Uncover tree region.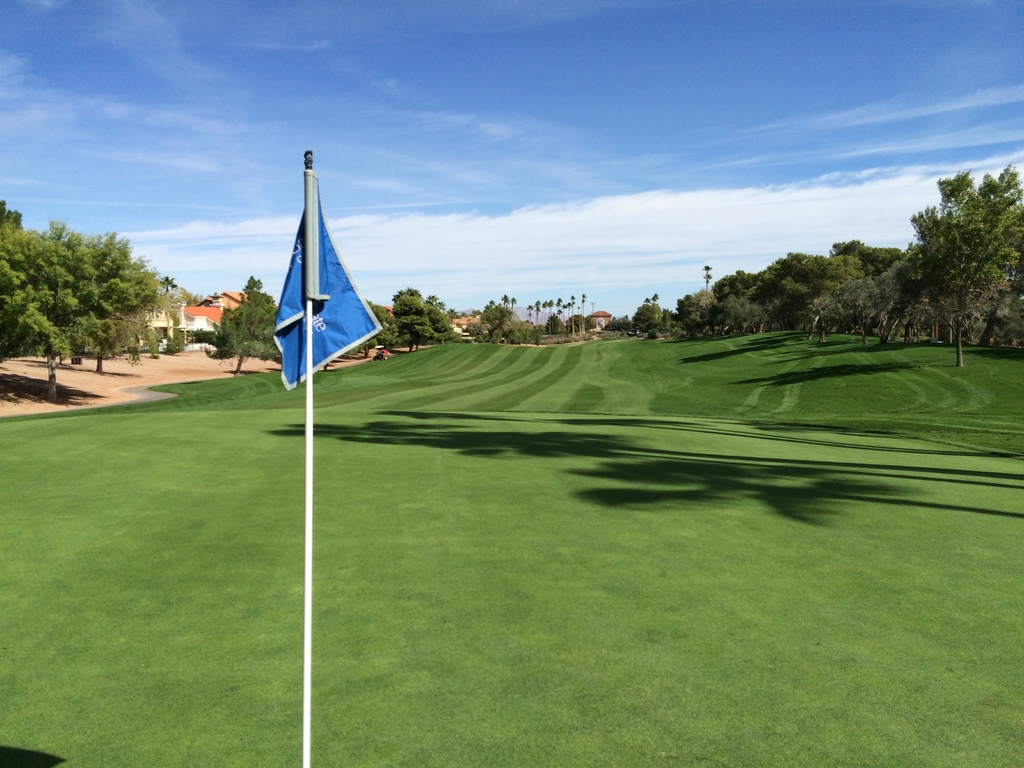
Uncovered: [554,297,562,332].
